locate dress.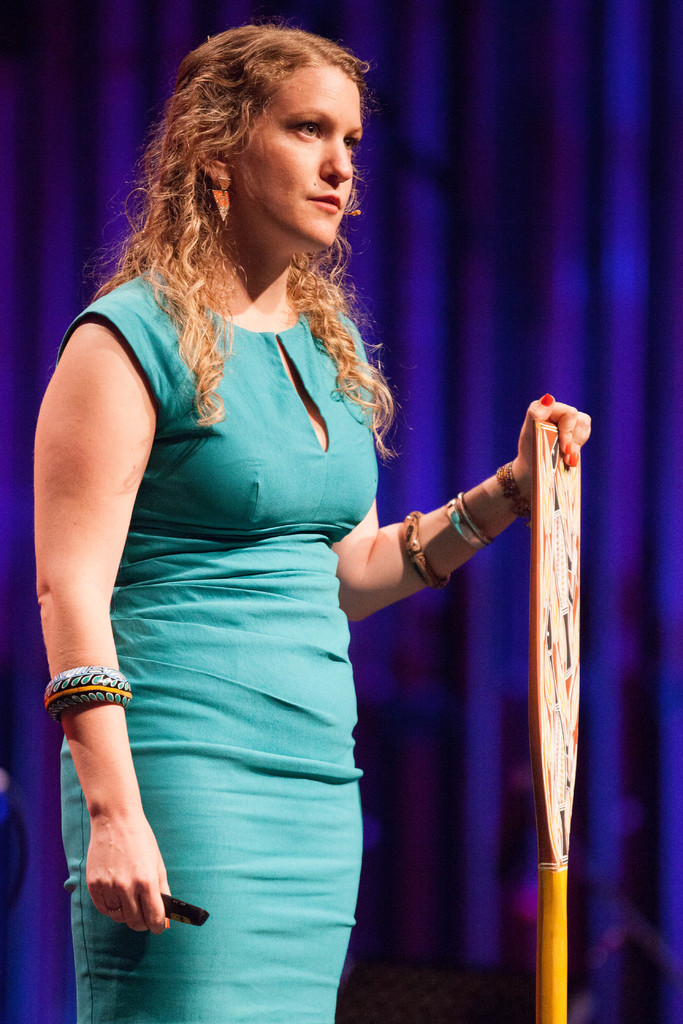
Bounding box: locate(54, 264, 384, 1023).
